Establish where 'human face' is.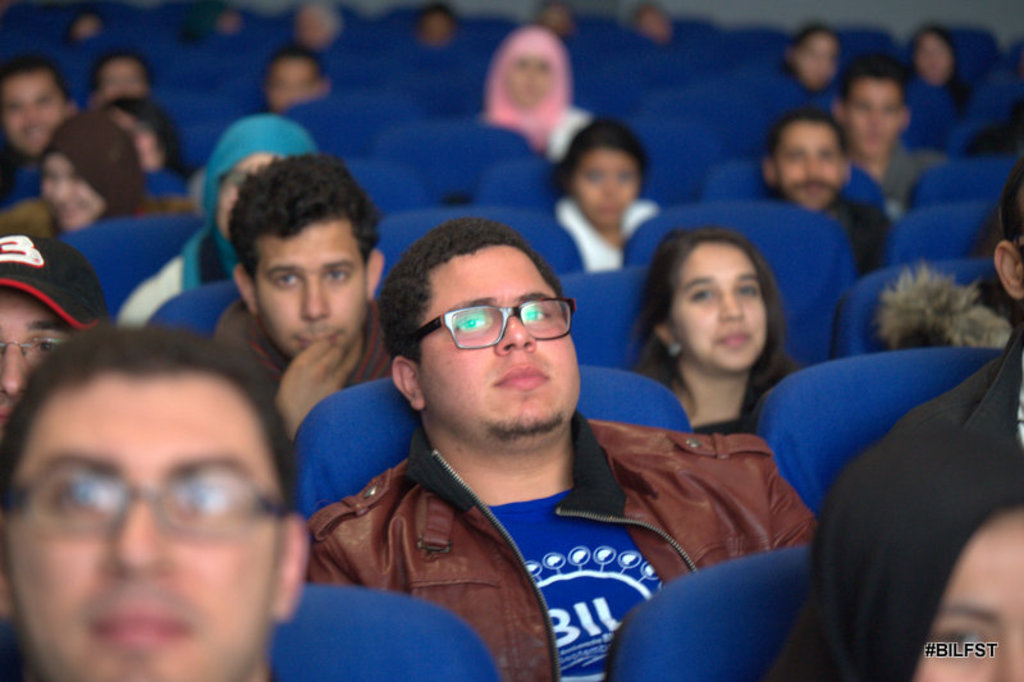
Established at 929:517:1023:681.
